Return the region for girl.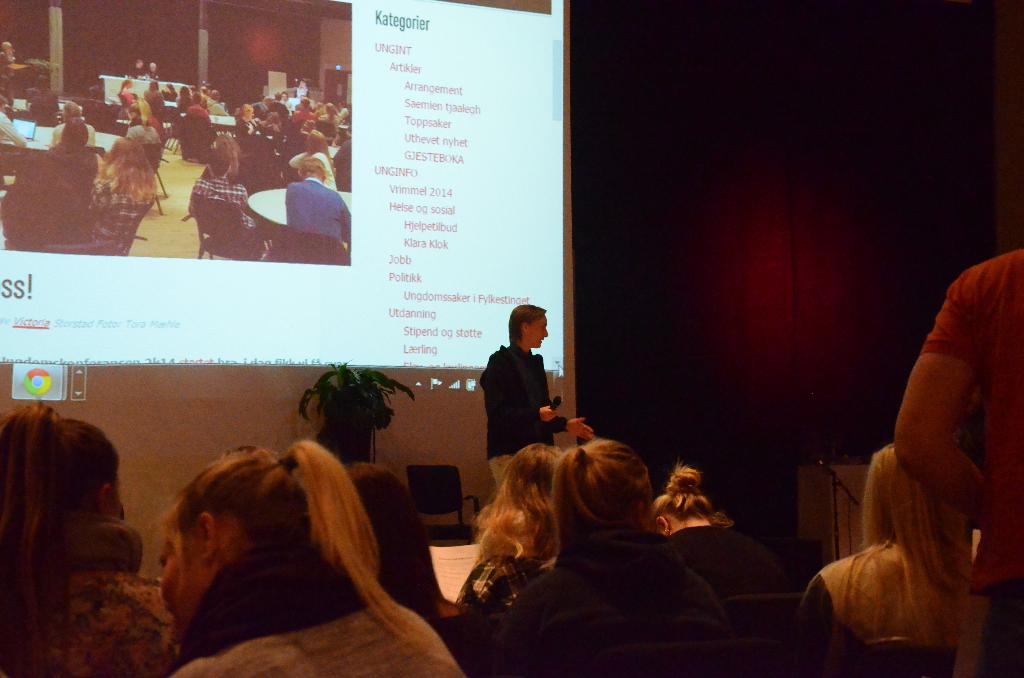
<bbox>154, 435, 464, 677</bbox>.
